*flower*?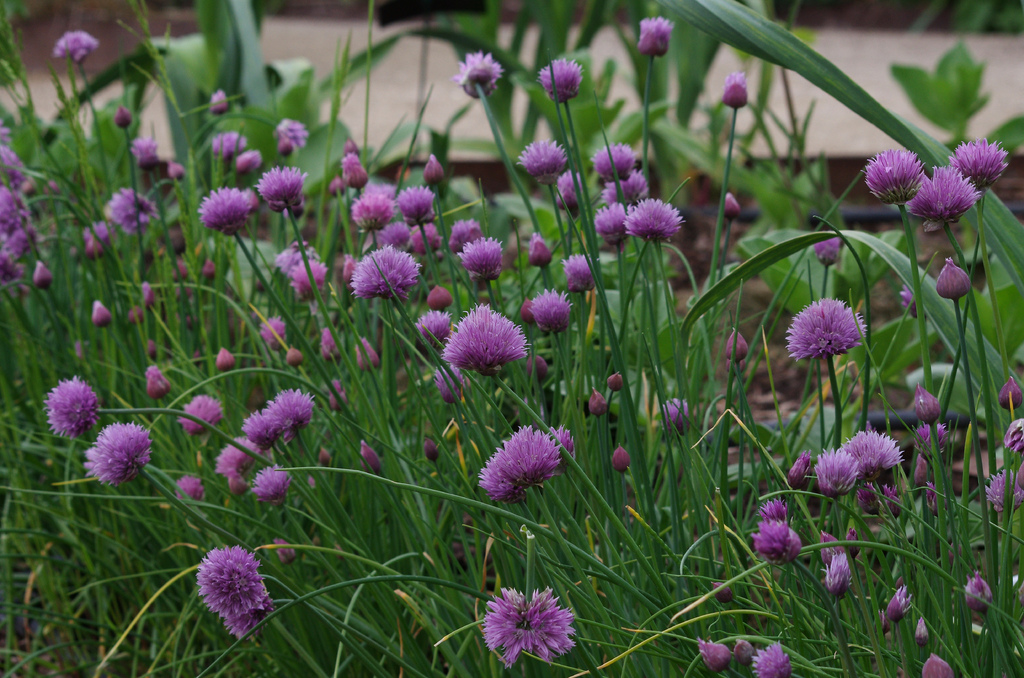
detection(515, 134, 568, 180)
